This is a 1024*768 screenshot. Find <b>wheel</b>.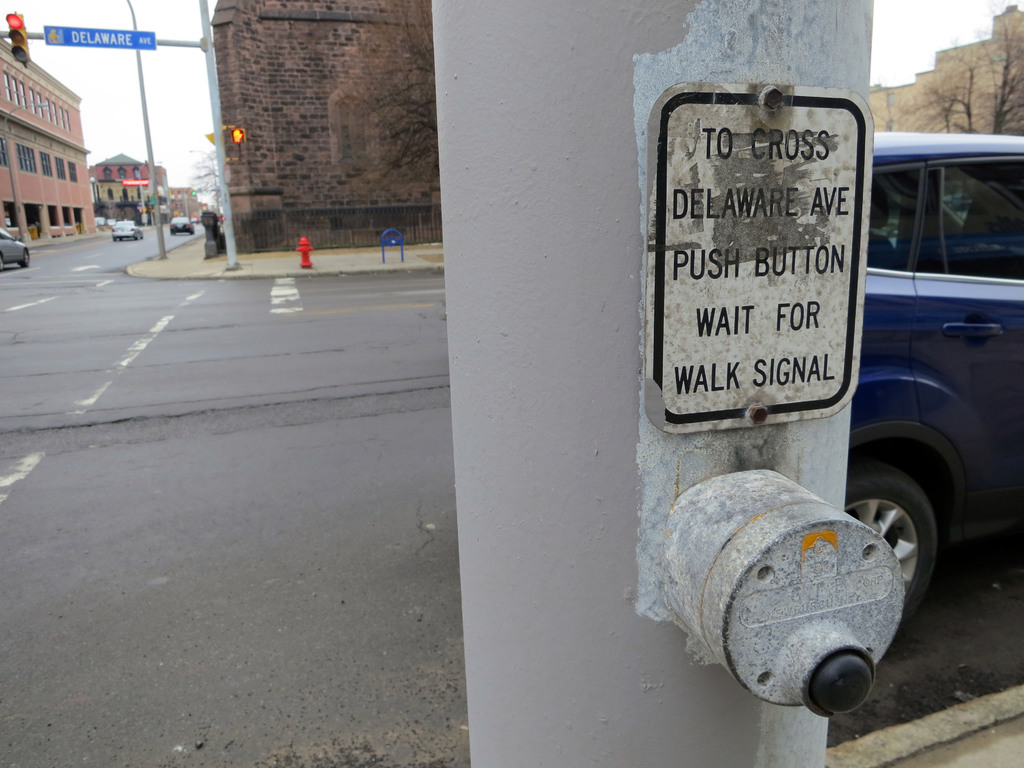
Bounding box: l=0, t=253, r=6, b=272.
